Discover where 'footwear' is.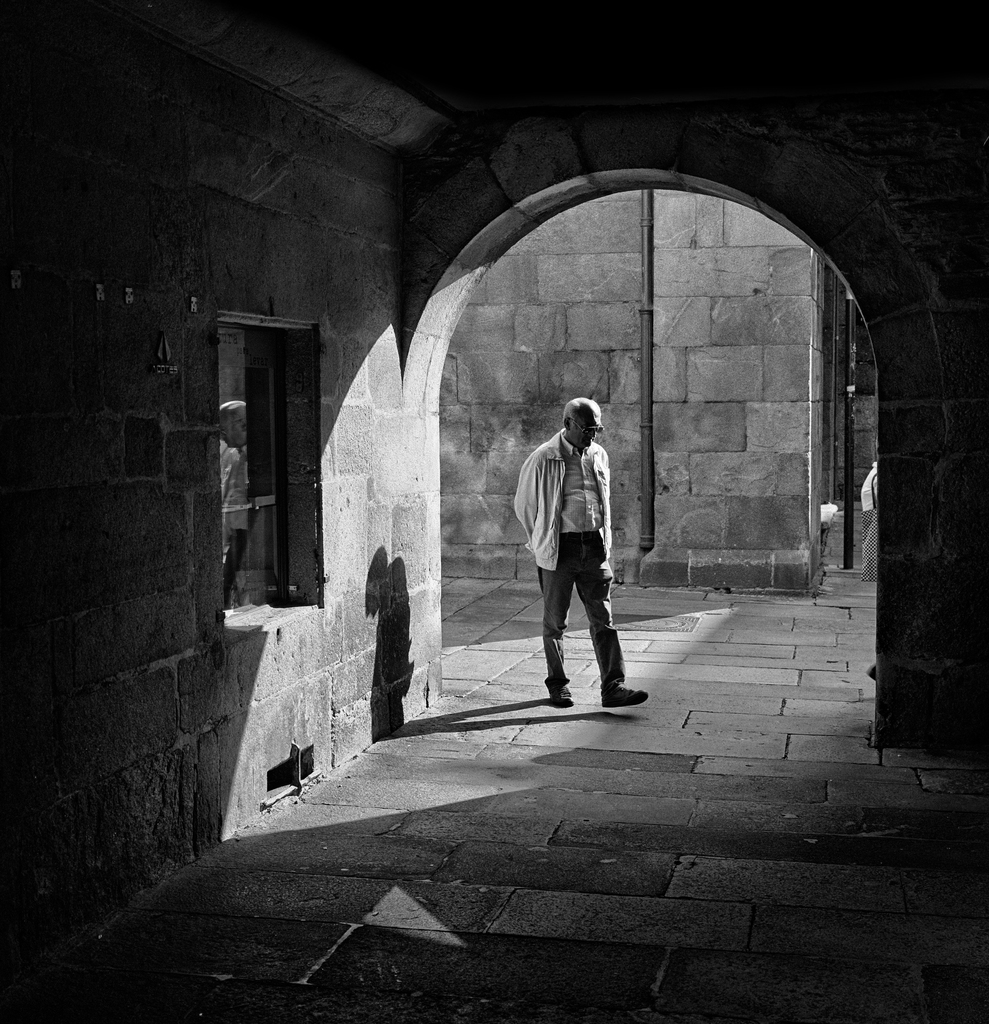
Discovered at 551:693:577:707.
